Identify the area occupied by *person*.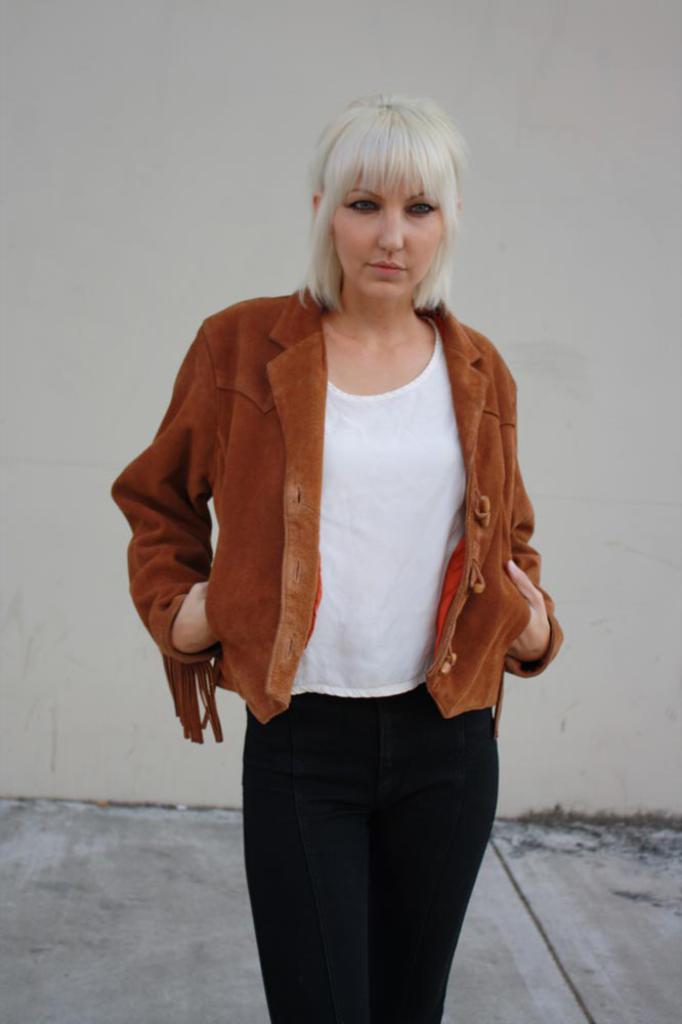
Area: 105,81,556,1023.
